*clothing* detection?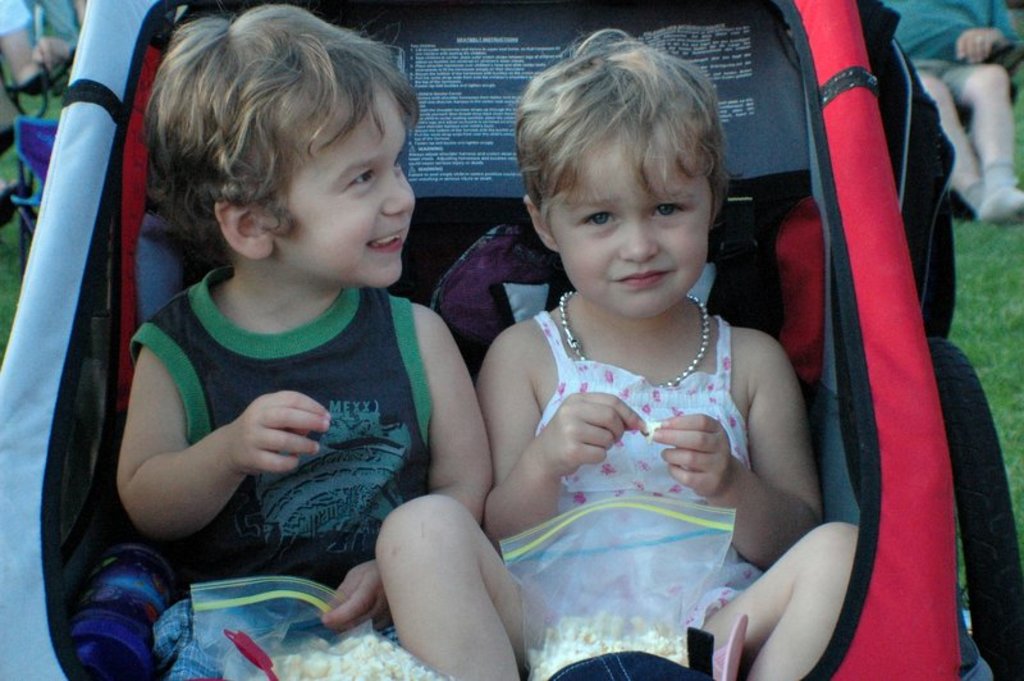
pyautogui.locateOnScreen(463, 261, 824, 639)
